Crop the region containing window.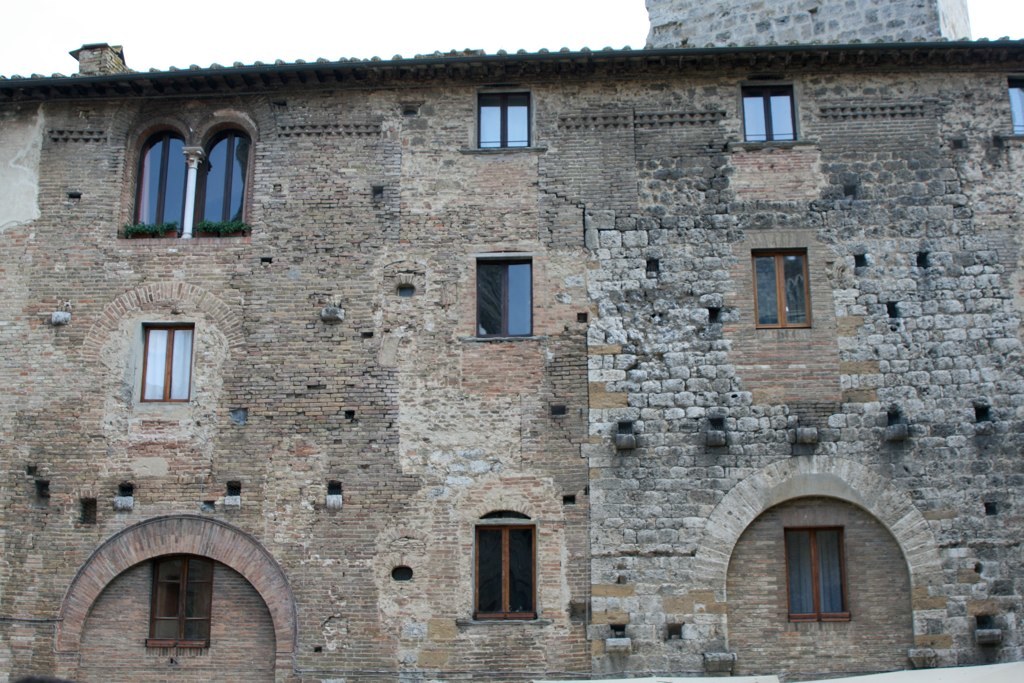
Crop region: bbox=[746, 82, 799, 139].
